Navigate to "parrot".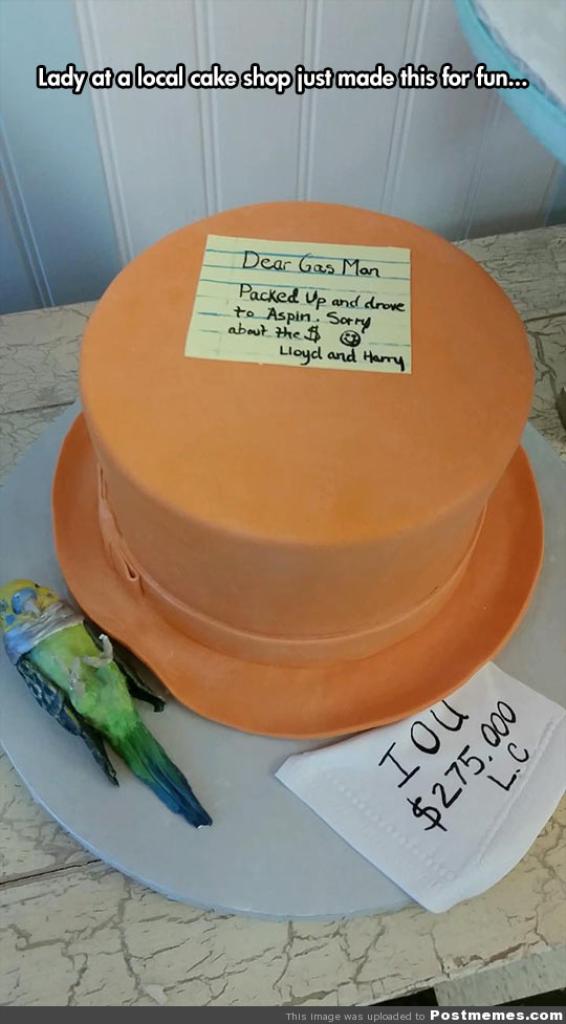
Navigation target: locate(0, 581, 215, 824).
